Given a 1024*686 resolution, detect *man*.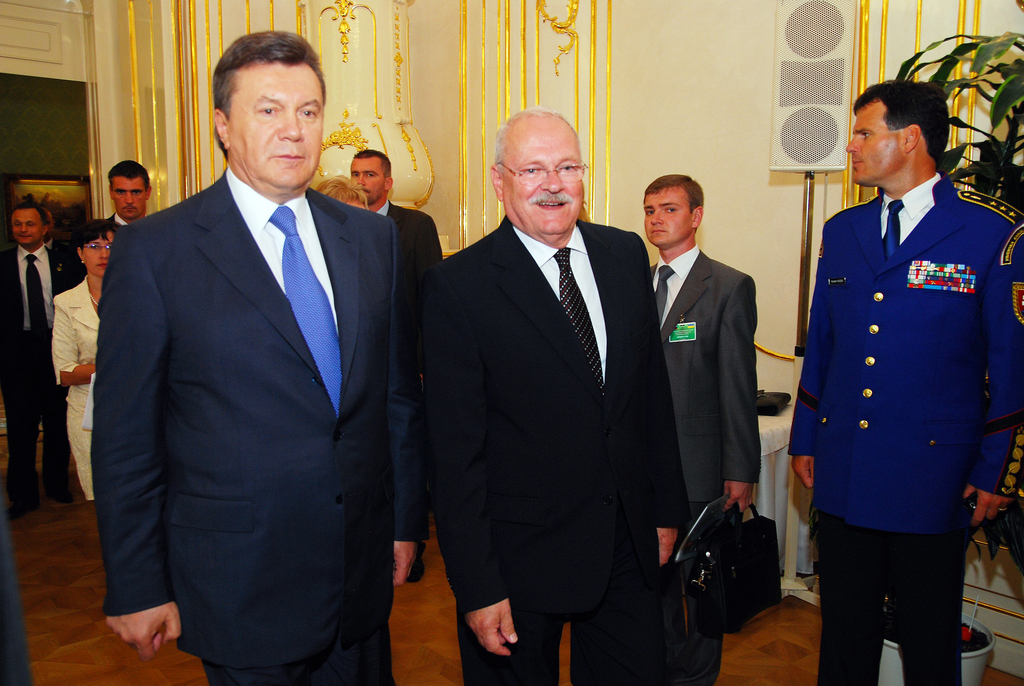
792:72:1001:674.
